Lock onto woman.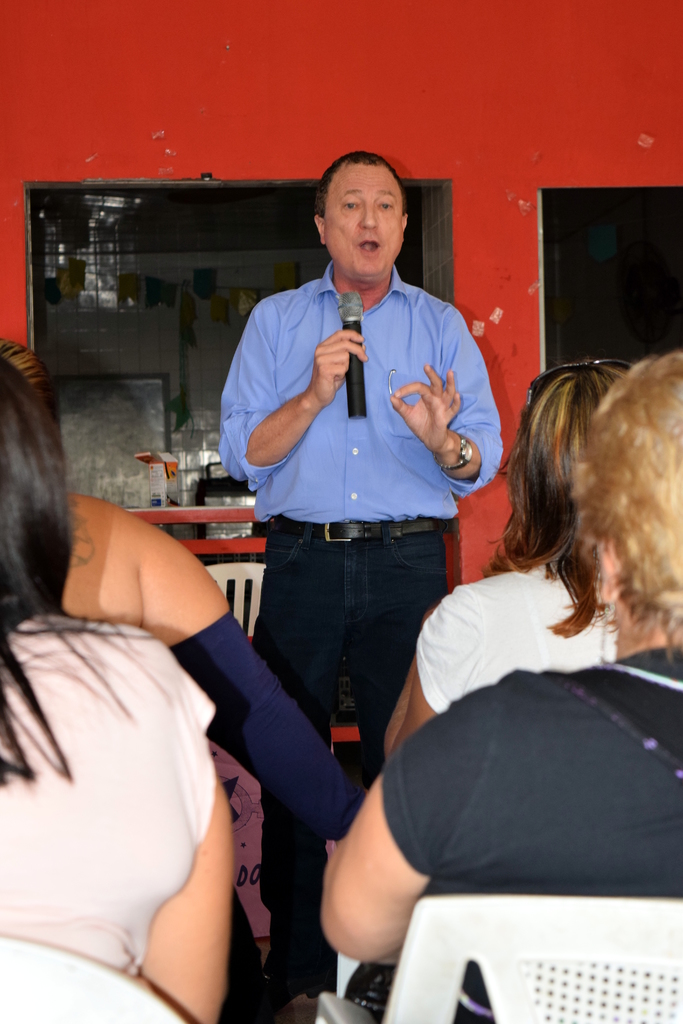
Locked: x1=379 y1=356 x2=639 y2=756.
